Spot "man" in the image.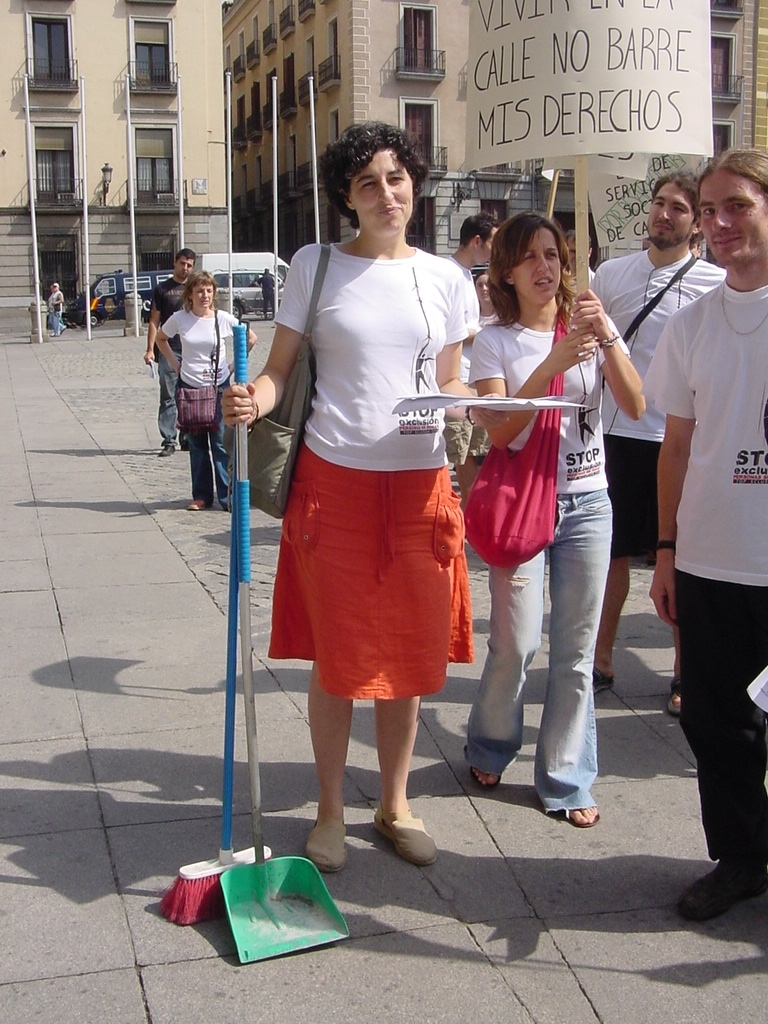
"man" found at locate(601, 167, 725, 717).
